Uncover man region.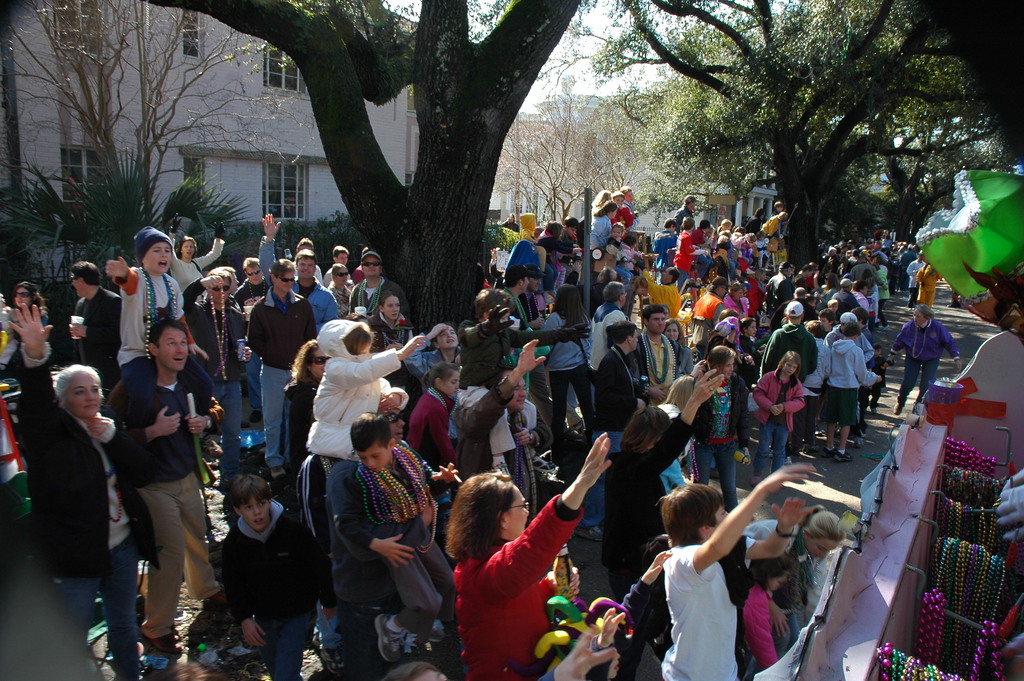
Uncovered: (x1=624, y1=304, x2=676, y2=400).
